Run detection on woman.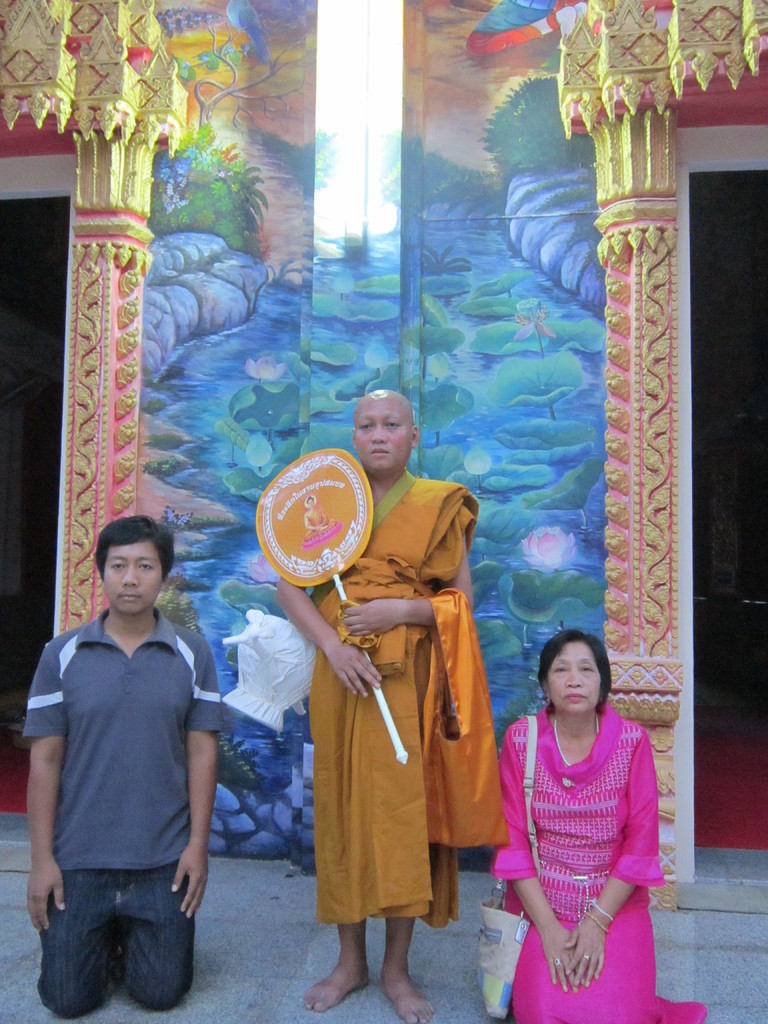
Result: bbox=[485, 628, 674, 988].
